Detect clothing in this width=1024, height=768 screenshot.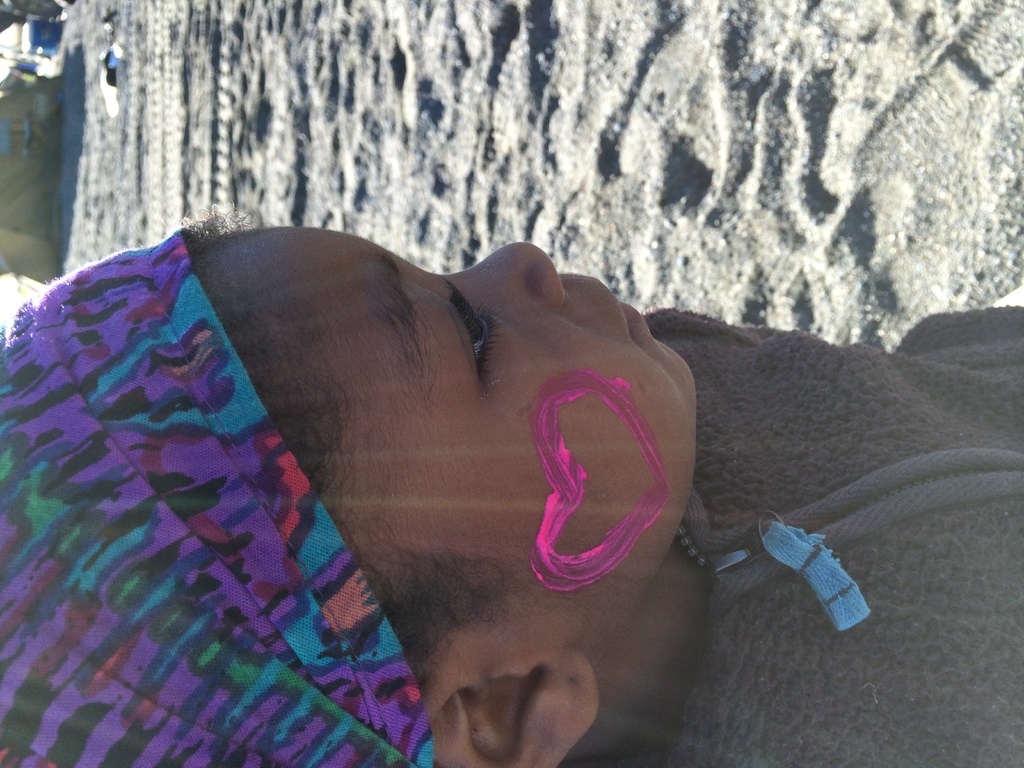
Detection: [646, 299, 1020, 767].
